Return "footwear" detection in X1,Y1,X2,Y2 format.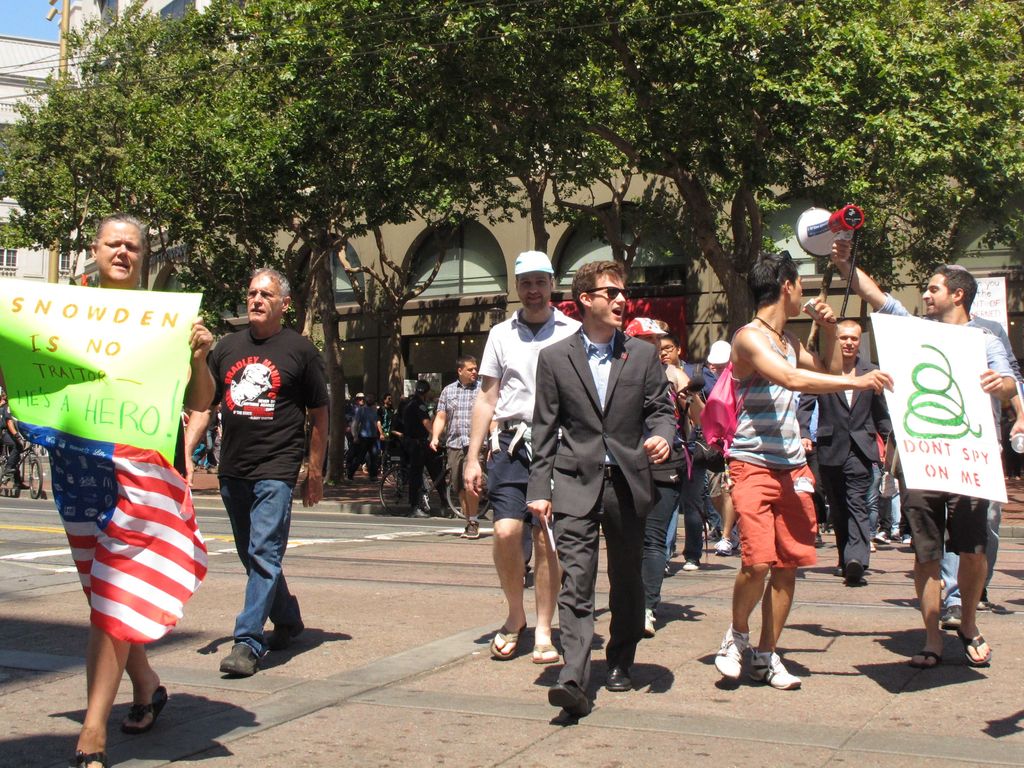
713,627,754,684.
